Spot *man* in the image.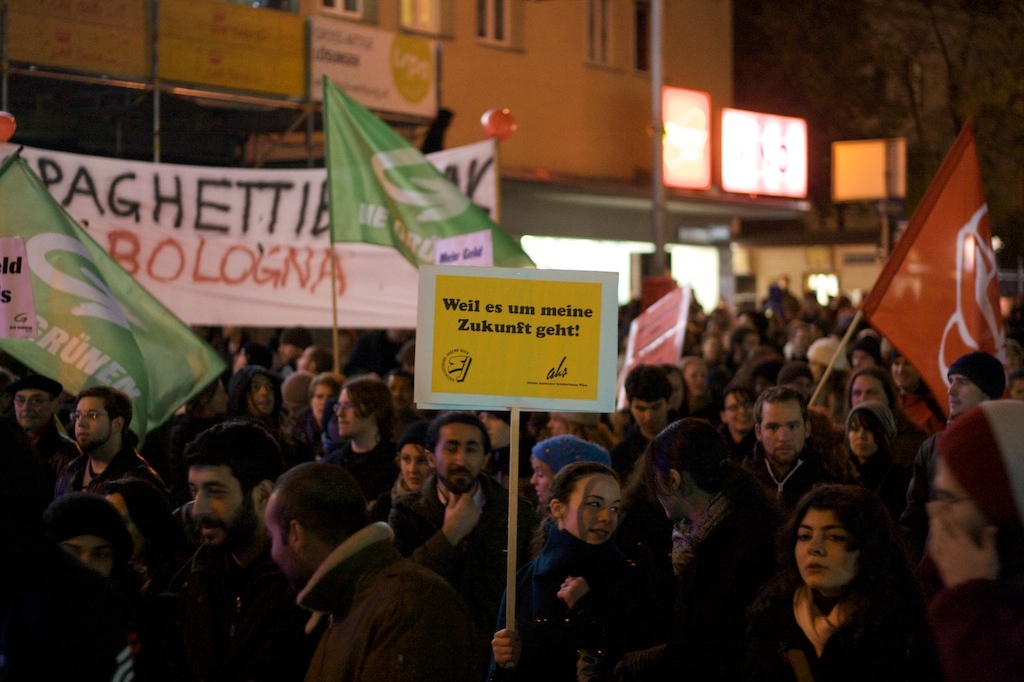
*man* found at locate(385, 415, 534, 644).
